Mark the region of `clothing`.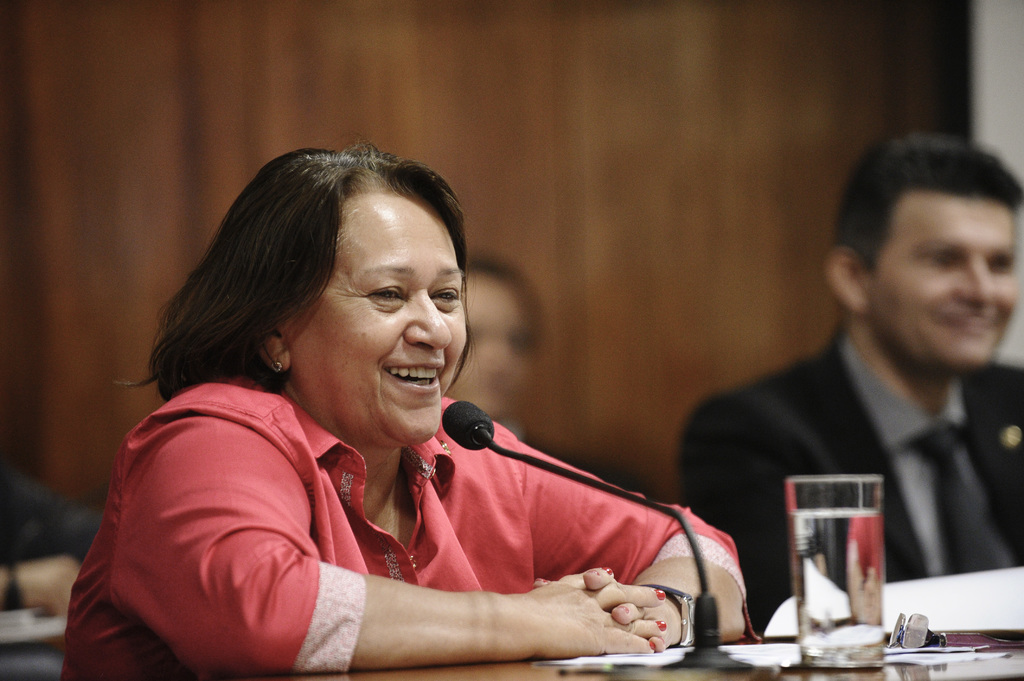
Region: x1=681 y1=333 x2=1023 y2=588.
